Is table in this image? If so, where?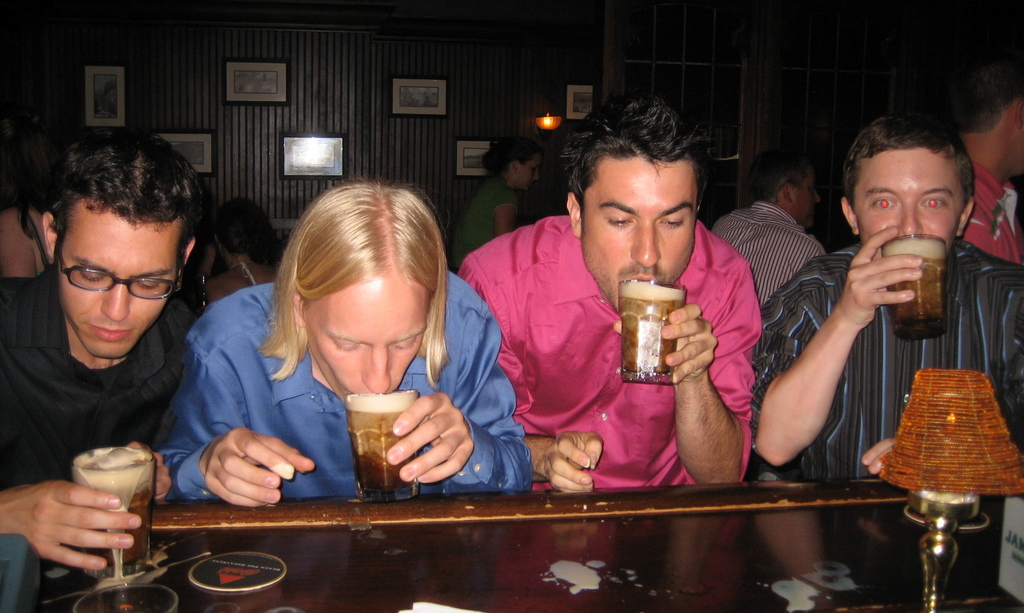
Yes, at (left=0, top=477, right=1023, bottom=612).
